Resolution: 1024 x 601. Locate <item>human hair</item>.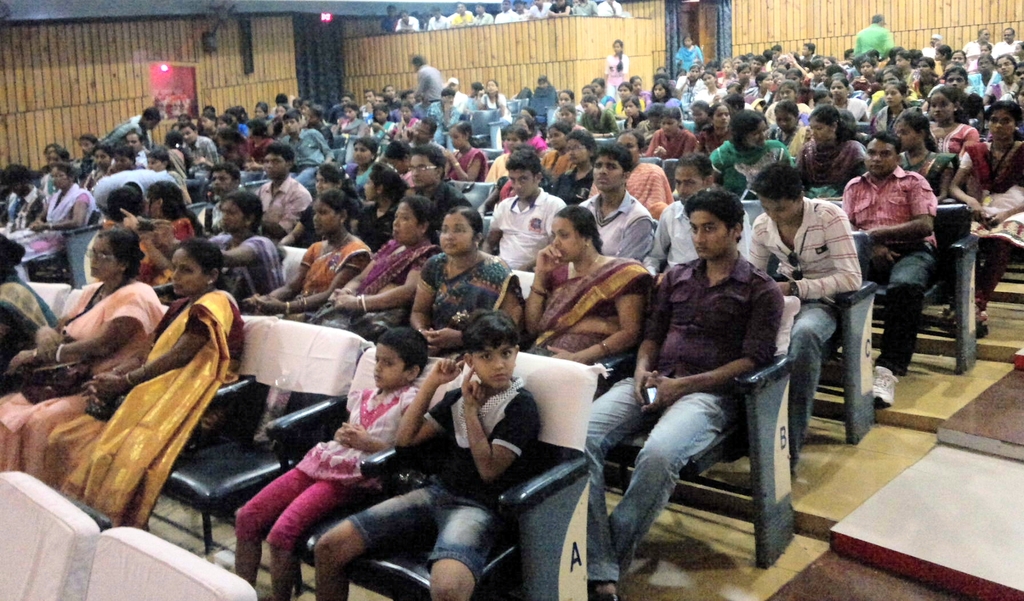
detection(460, 309, 520, 357).
